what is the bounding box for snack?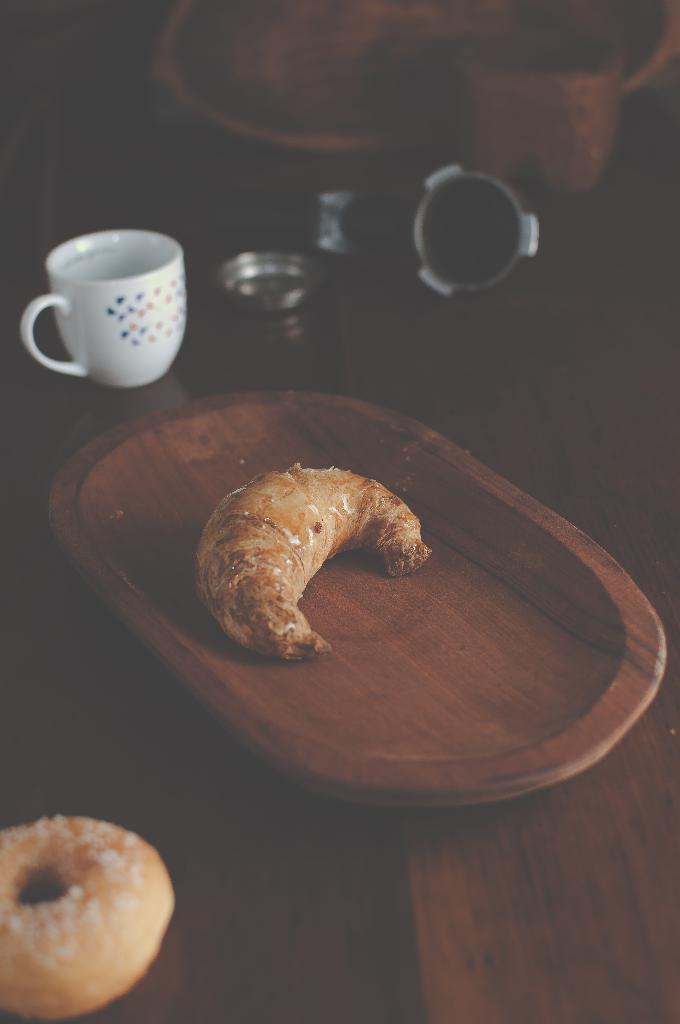
detection(194, 461, 434, 659).
